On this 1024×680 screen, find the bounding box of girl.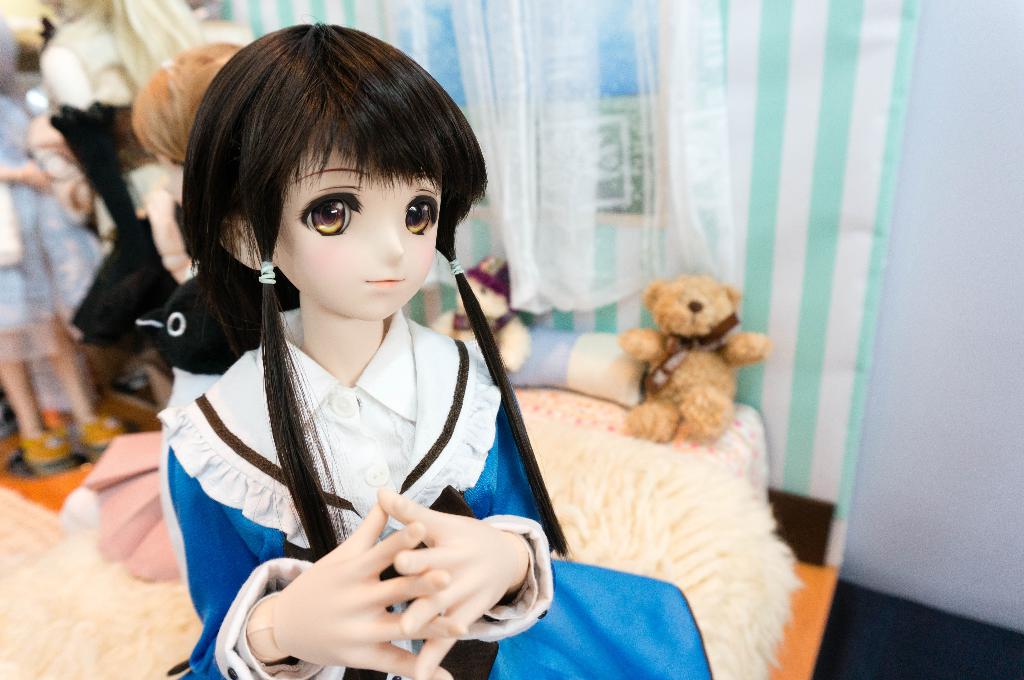
Bounding box: [174,22,712,679].
